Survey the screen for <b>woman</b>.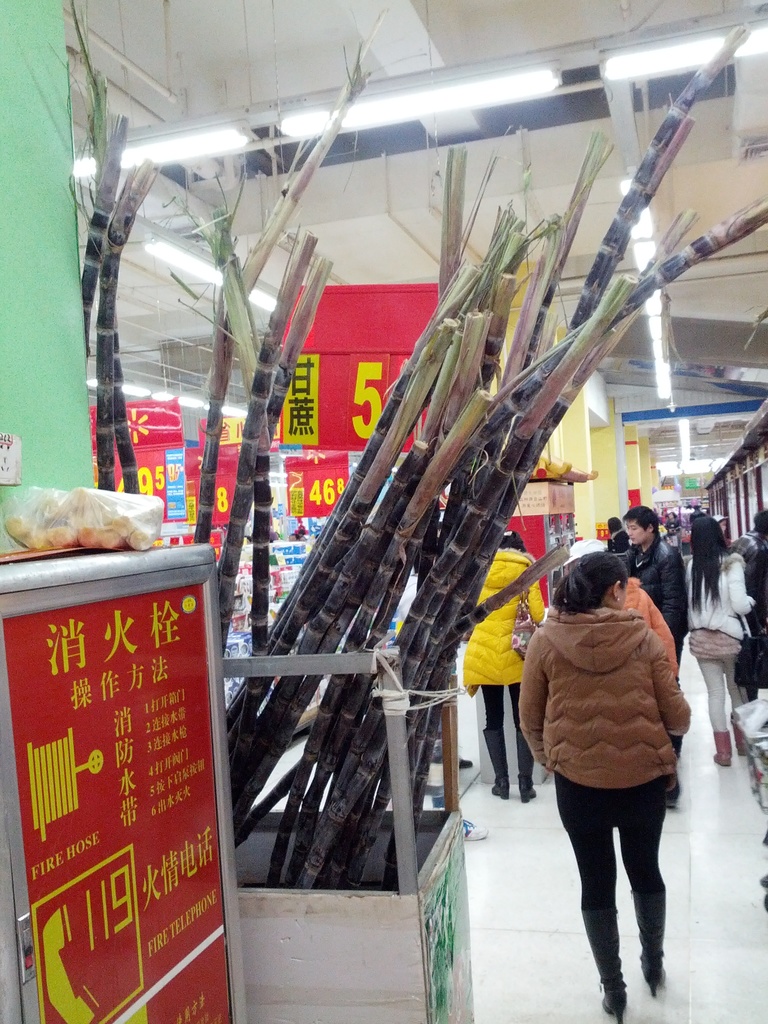
Survey found: bbox=[462, 529, 546, 803].
